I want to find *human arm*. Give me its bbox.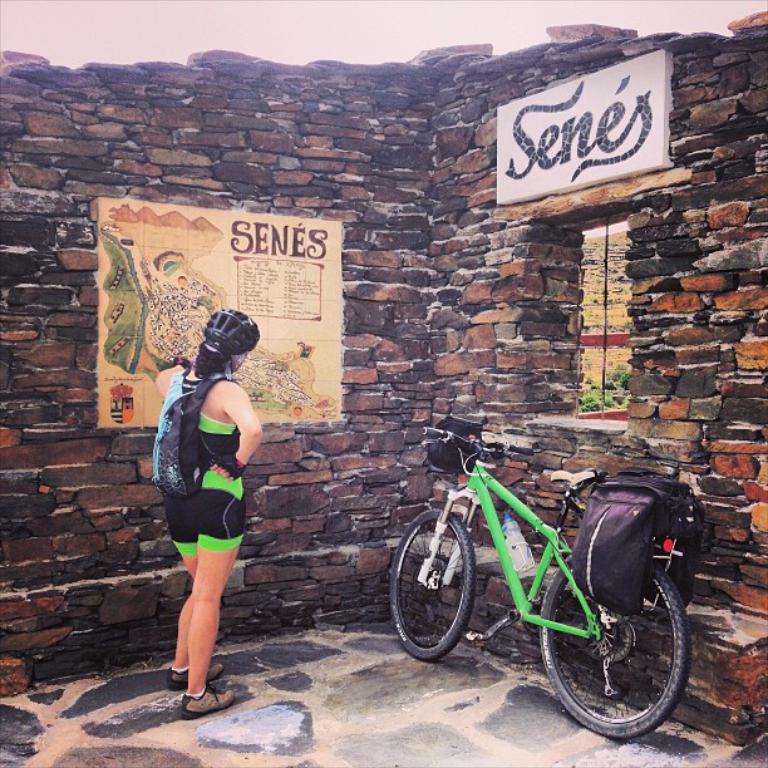
bbox=(184, 379, 262, 482).
